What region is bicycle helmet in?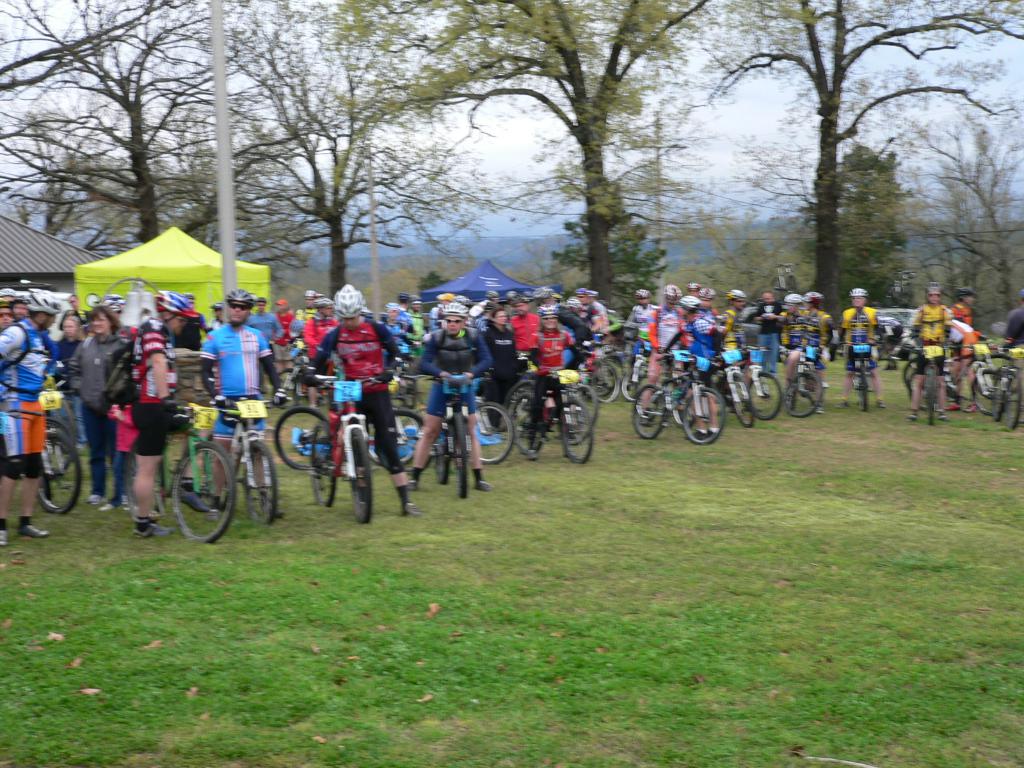
[662,285,676,305].
